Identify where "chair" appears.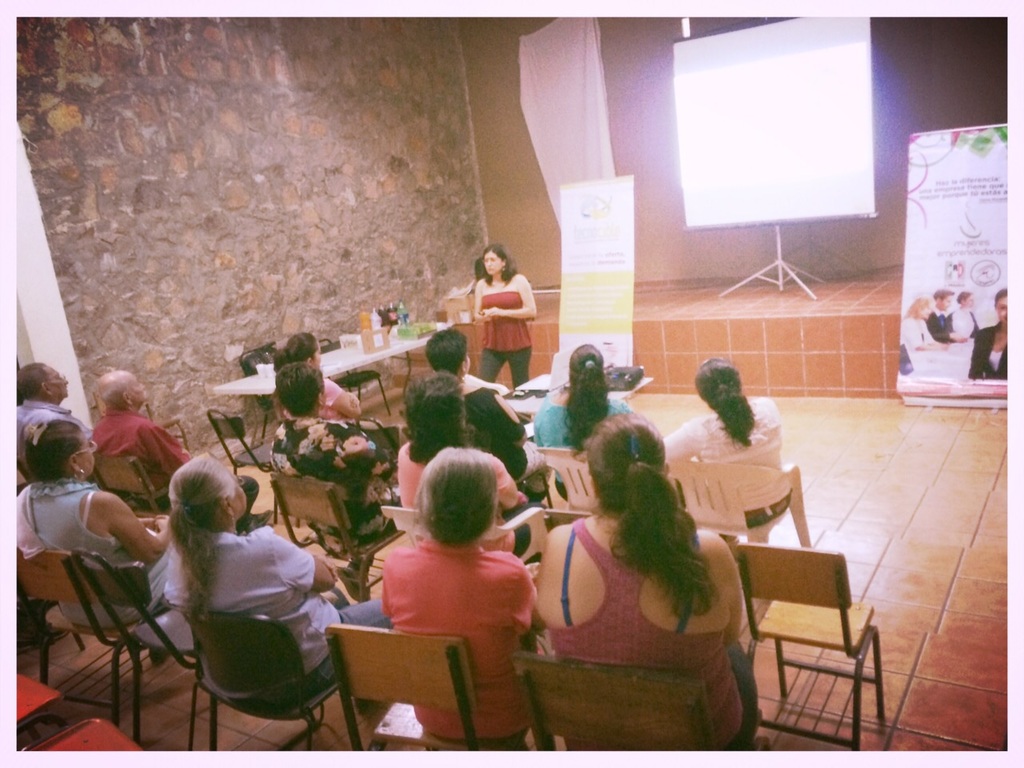
Appears at x1=669 y1=455 x2=810 y2=547.
